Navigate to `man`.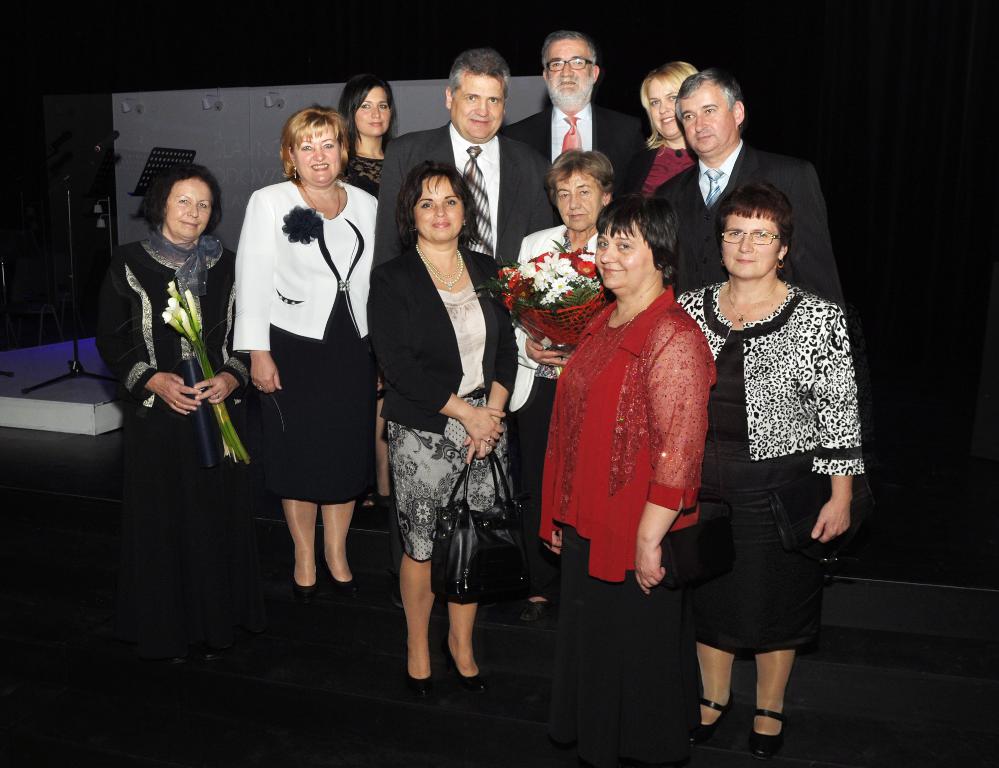
Navigation target: <region>501, 31, 655, 204</region>.
